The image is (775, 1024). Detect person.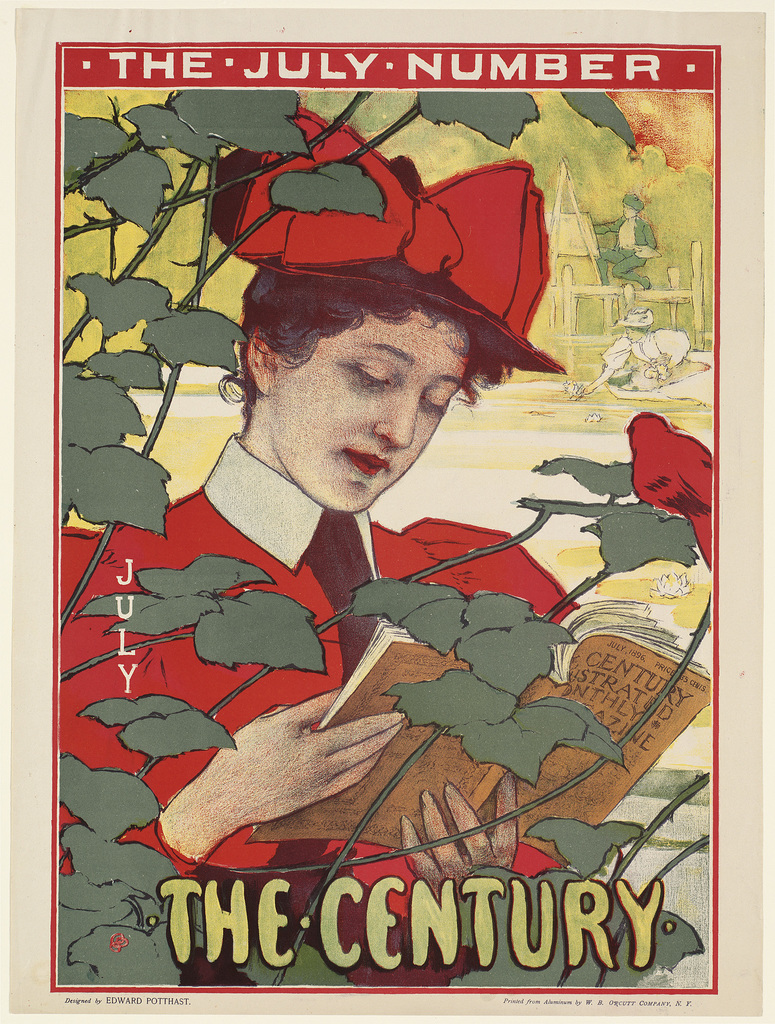
Detection: (594, 195, 664, 292).
